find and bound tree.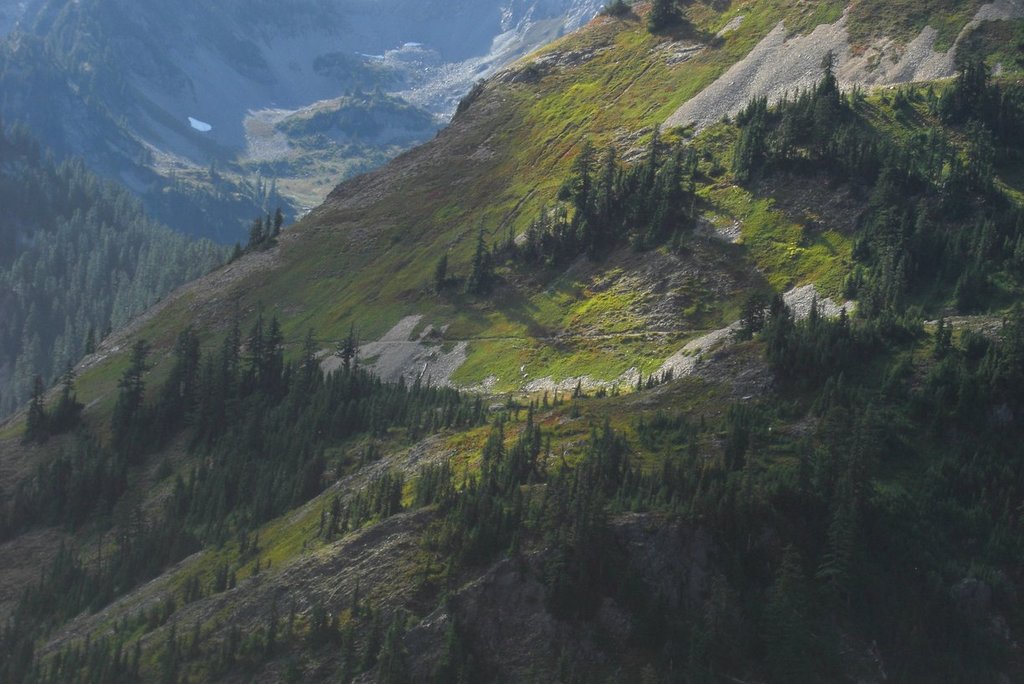
Bound: pyautogui.locateOnScreen(854, 301, 941, 358).
